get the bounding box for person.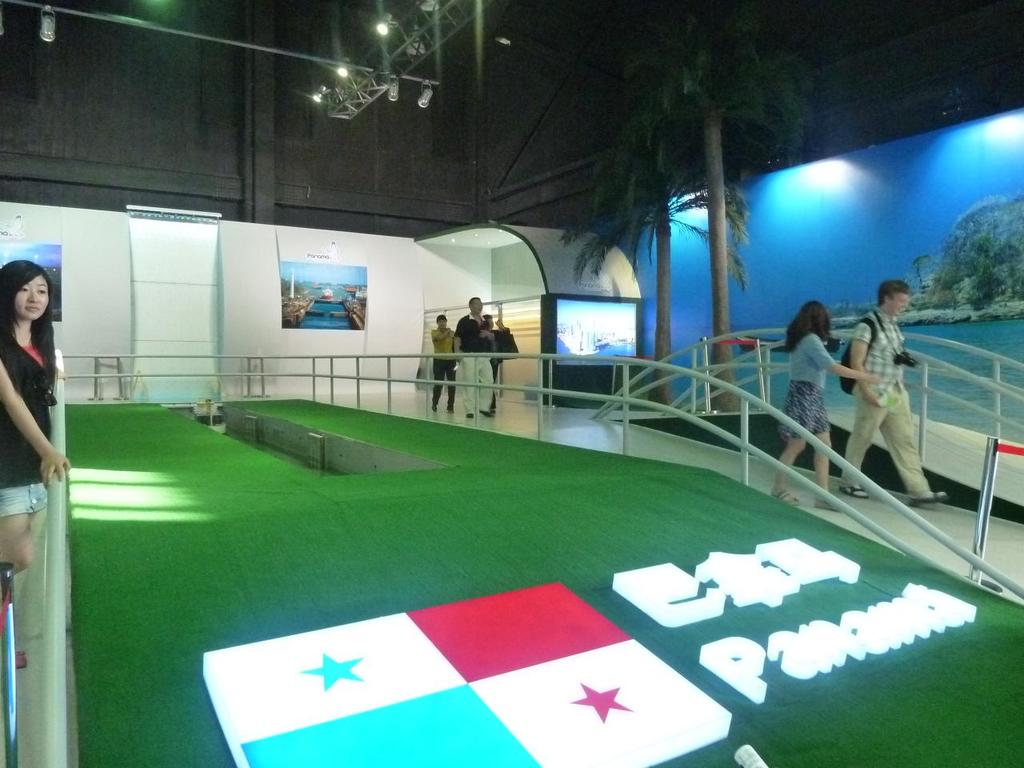
Rect(451, 298, 495, 417).
